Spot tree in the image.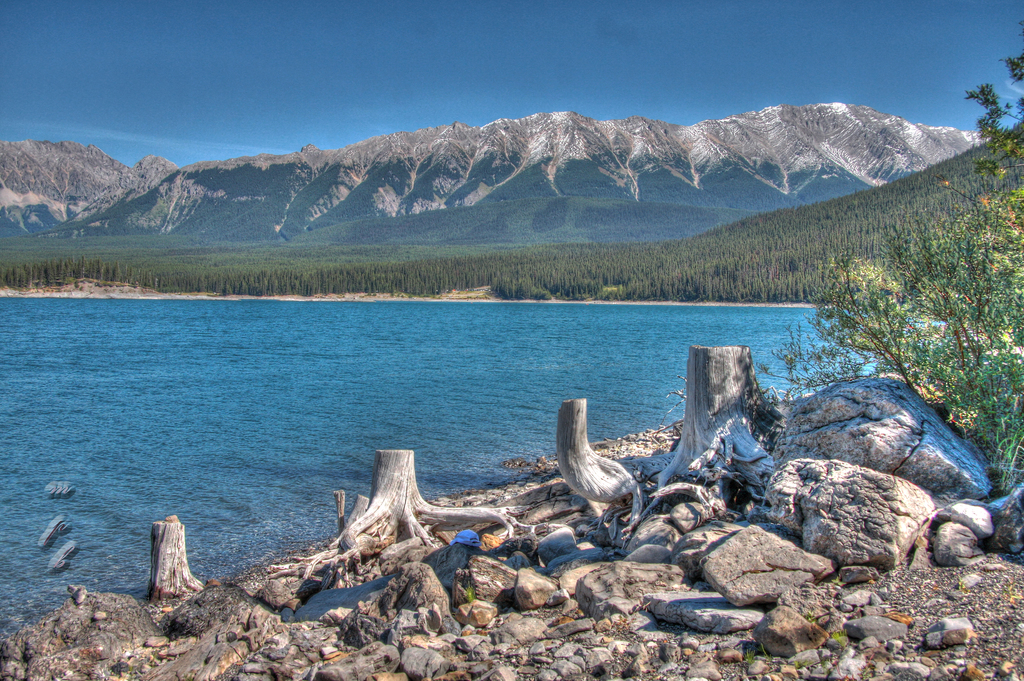
tree found at region(804, 183, 1023, 498).
